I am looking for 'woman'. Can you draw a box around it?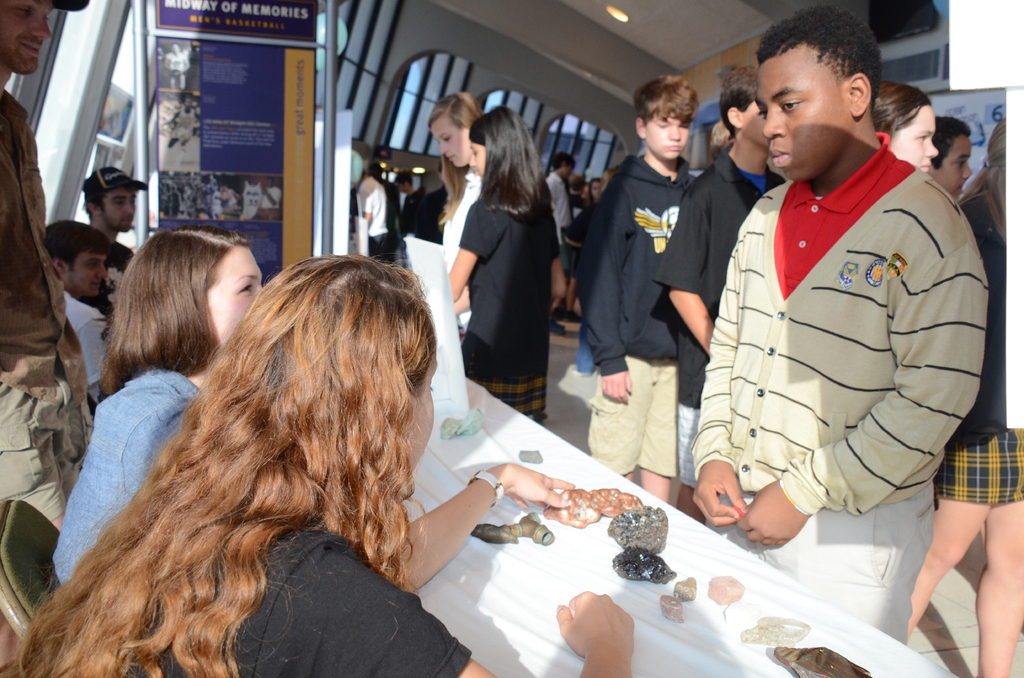
Sure, the bounding box is Rect(424, 115, 573, 425).
